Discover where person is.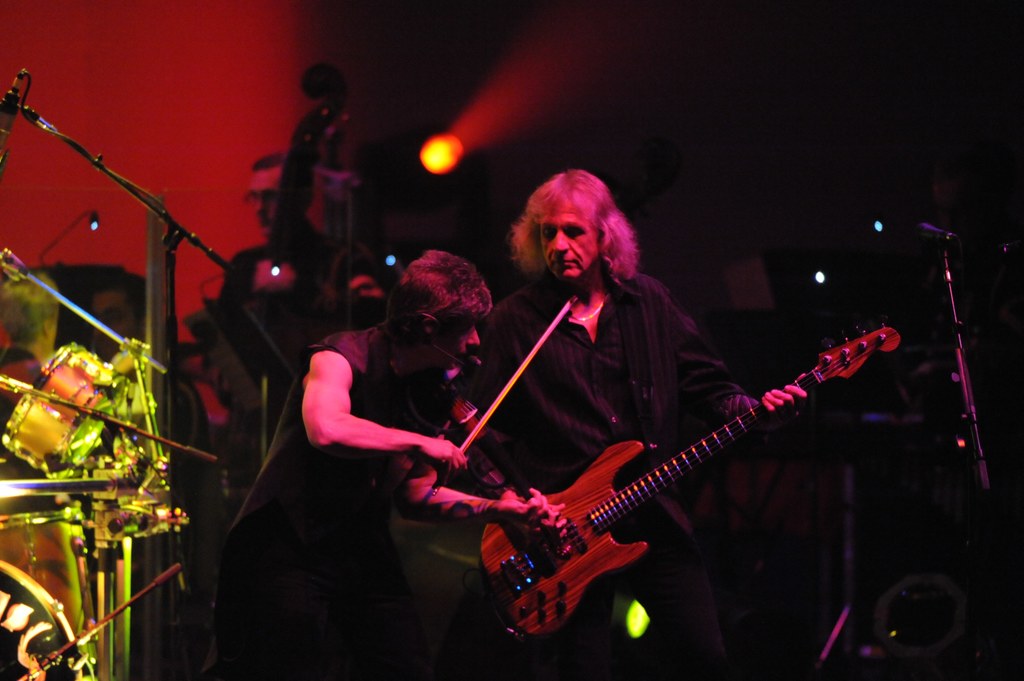
Discovered at bbox=(61, 513, 136, 680).
